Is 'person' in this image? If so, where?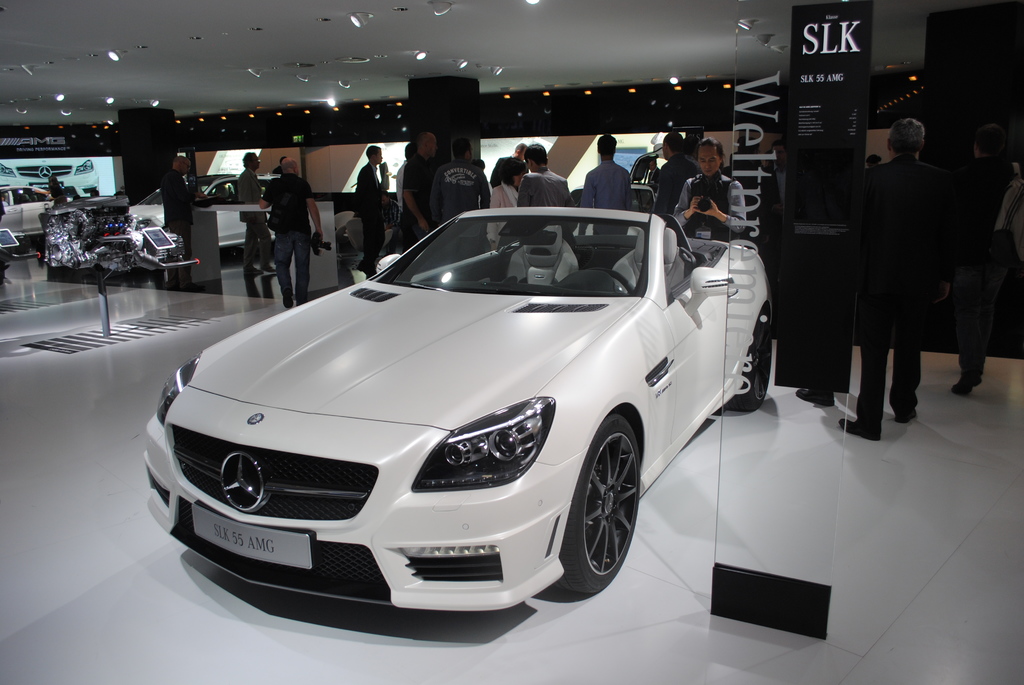
Yes, at 651:130:700:219.
